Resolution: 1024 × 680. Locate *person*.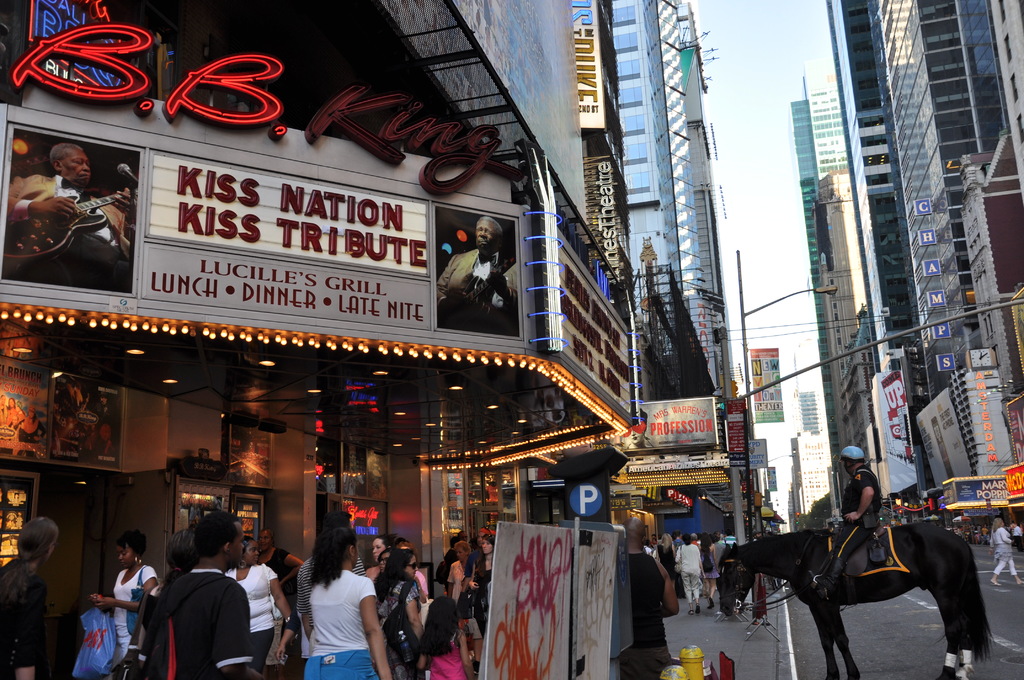
[465, 531, 495, 652].
